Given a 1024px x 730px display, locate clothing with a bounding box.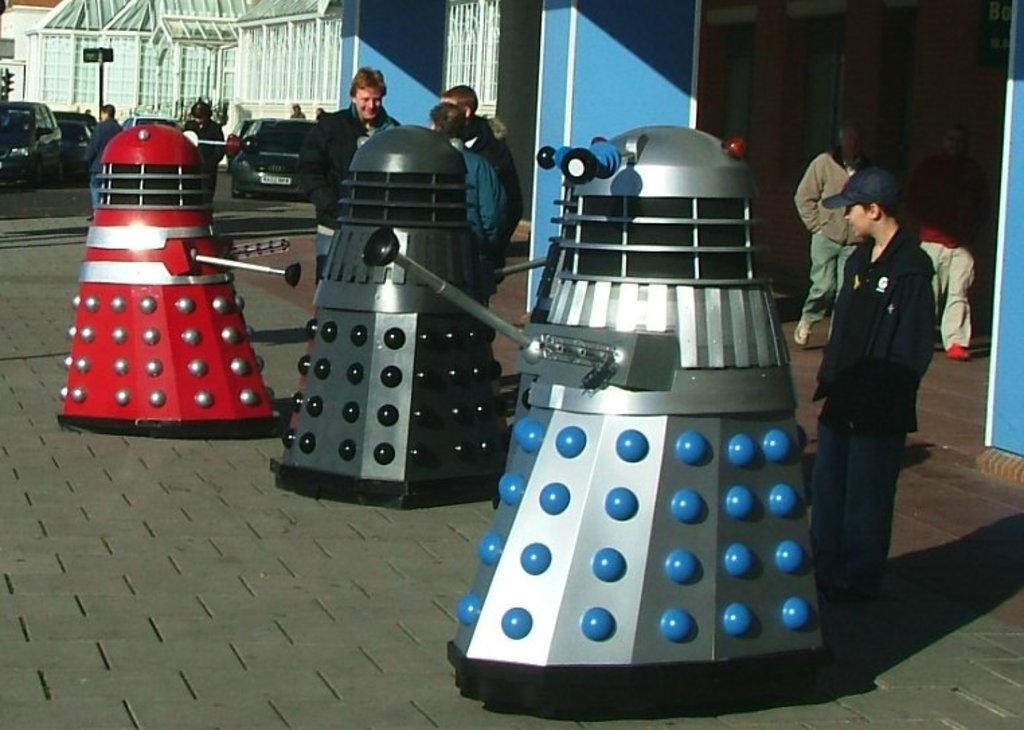
Located: x1=82 y1=117 x2=114 y2=220.
